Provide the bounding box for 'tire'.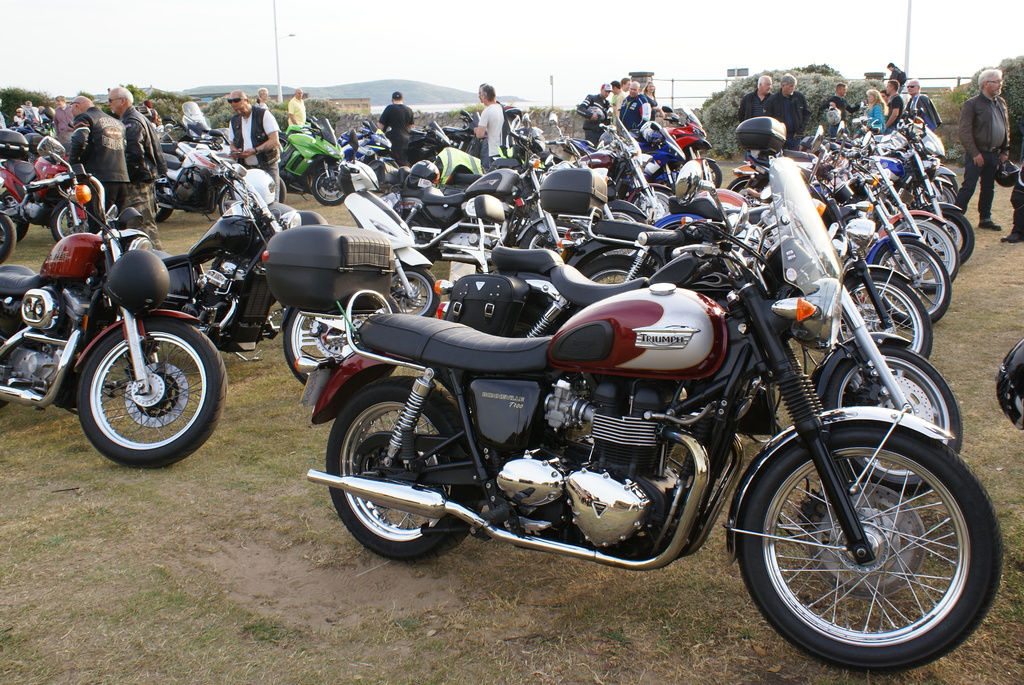
BBox(388, 269, 444, 319).
